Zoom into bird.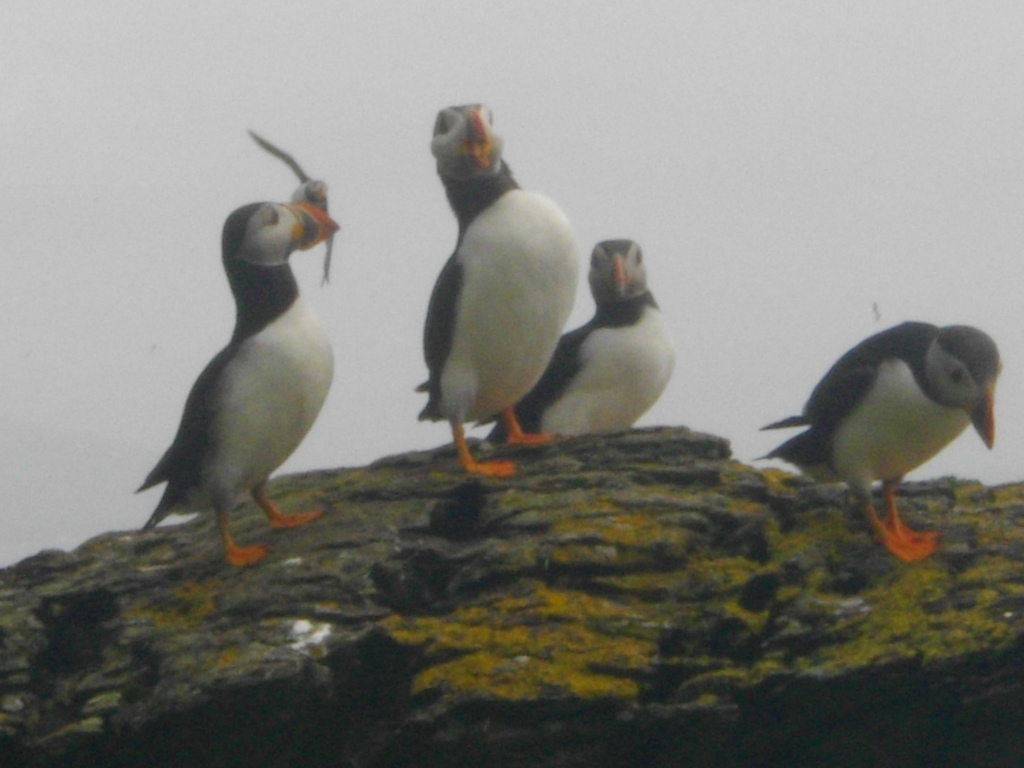
Zoom target: select_region(409, 99, 588, 482).
